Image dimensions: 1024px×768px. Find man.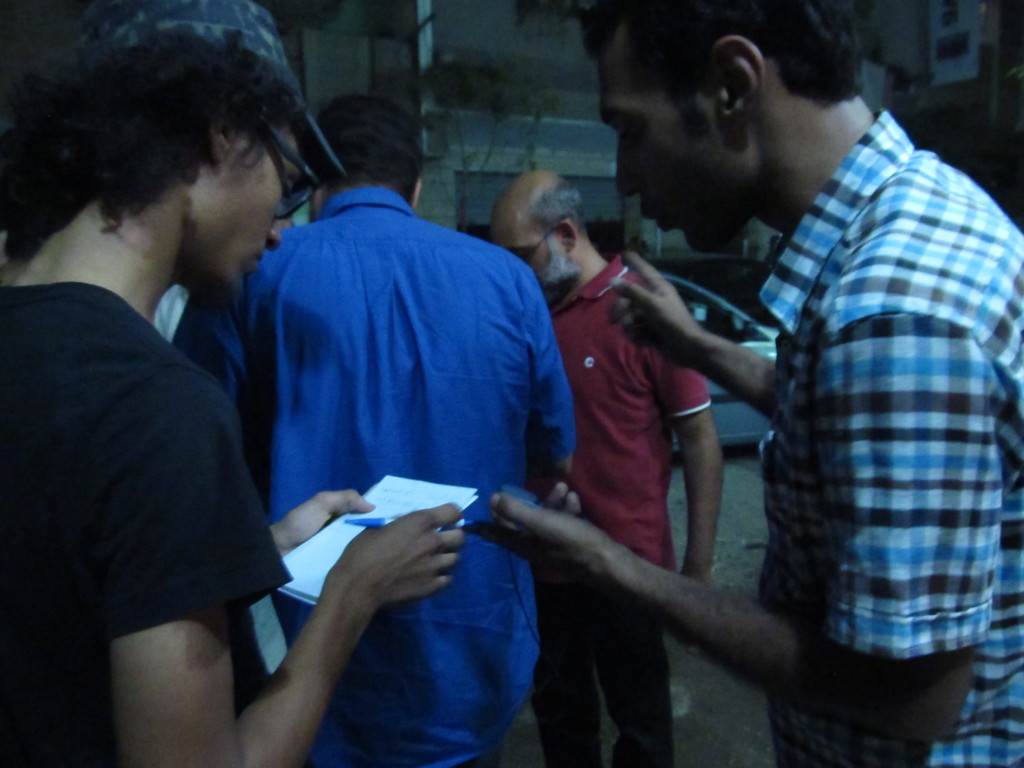
bbox=(467, 0, 1023, 767).
